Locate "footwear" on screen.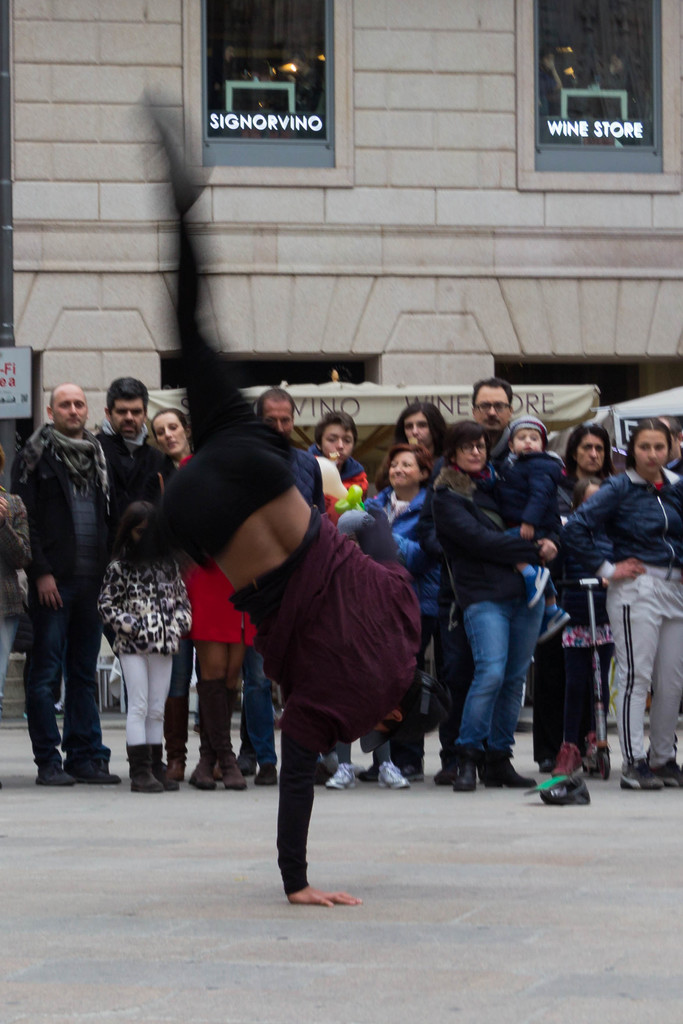
On screen at l=149, t=741, r=177, b=794.
